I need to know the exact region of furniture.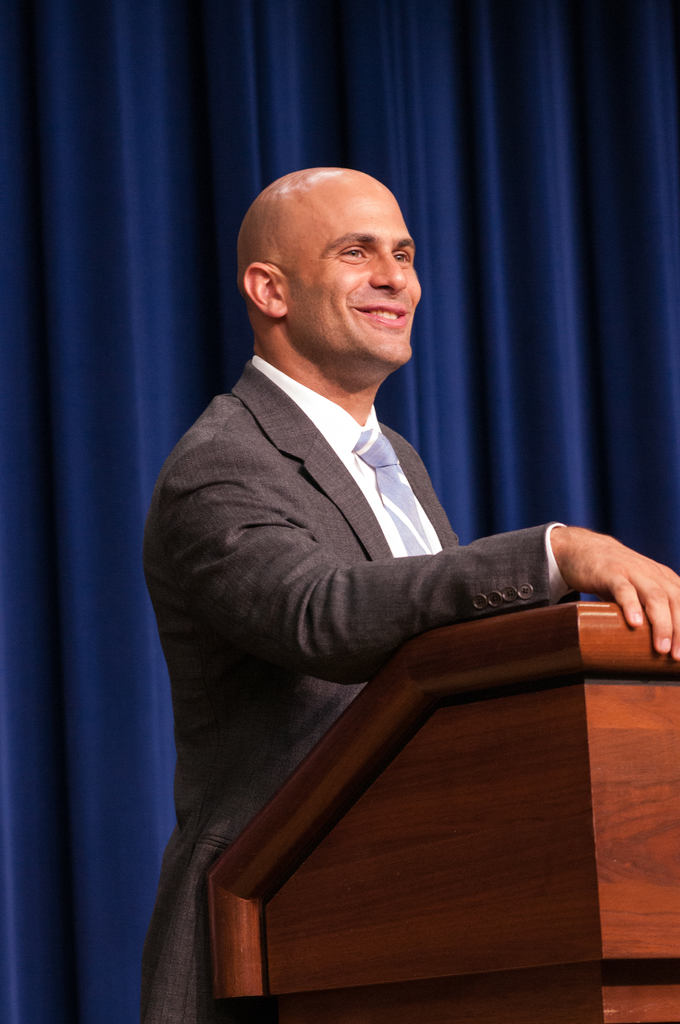
Region: 206/603/679/1023.
